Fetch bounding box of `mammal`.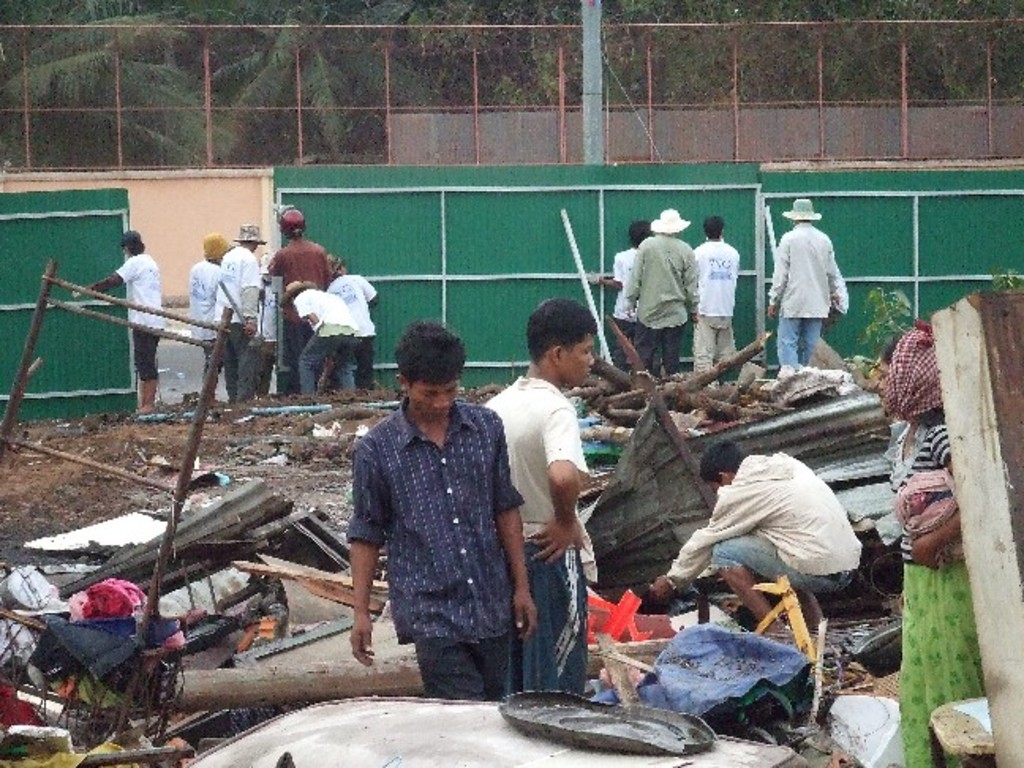
Bbox: (x1=626, y1=209, x2=695, y2=381).
